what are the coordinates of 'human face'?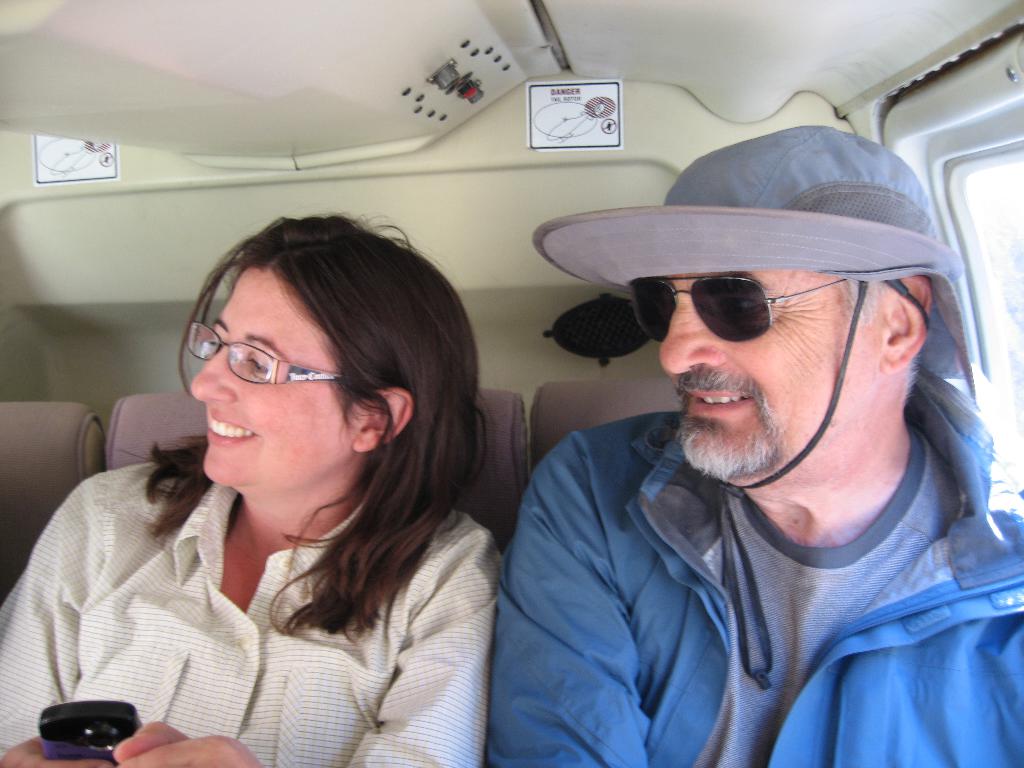
<region>657, 263, 870, 479</region>.
